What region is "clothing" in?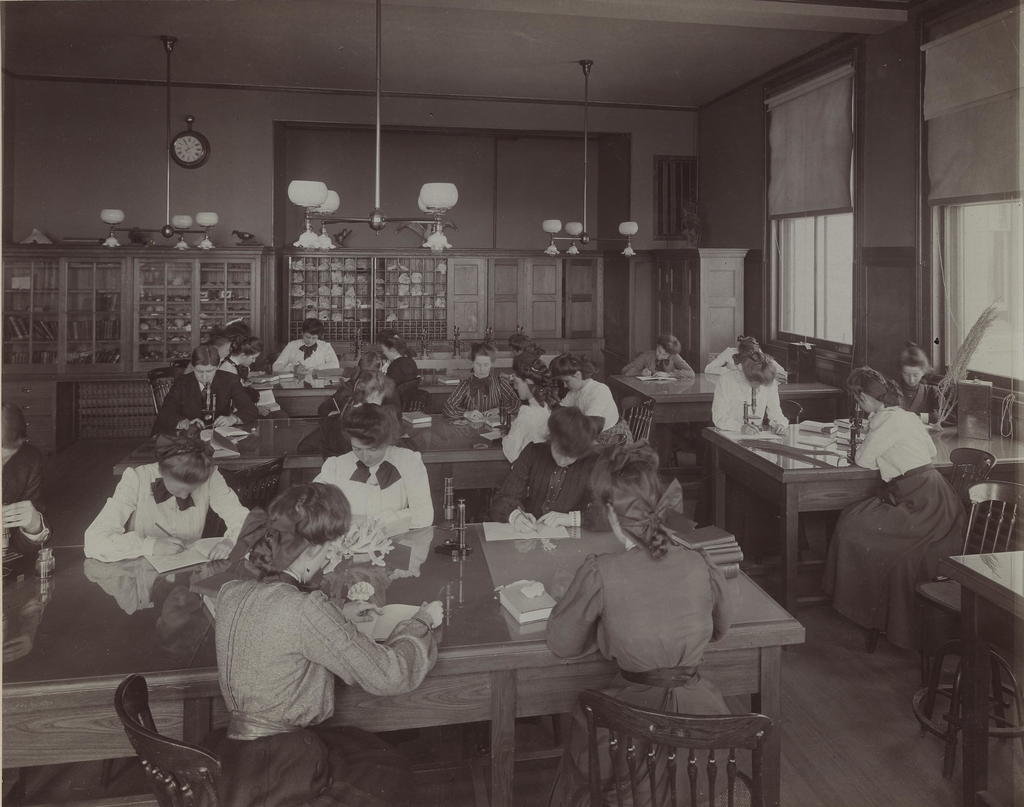
[left=540, top=544, right=738, bottom=806].
